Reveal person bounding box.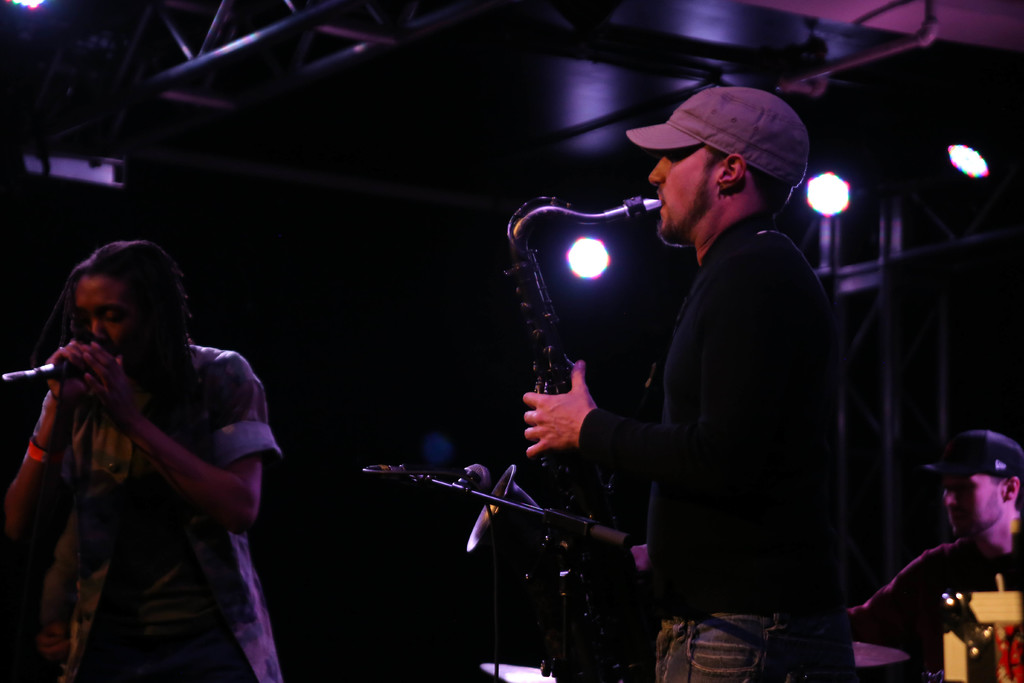
Revealed: {"left": 515, "top": 84, "right": 822, "bottom": 682}.
